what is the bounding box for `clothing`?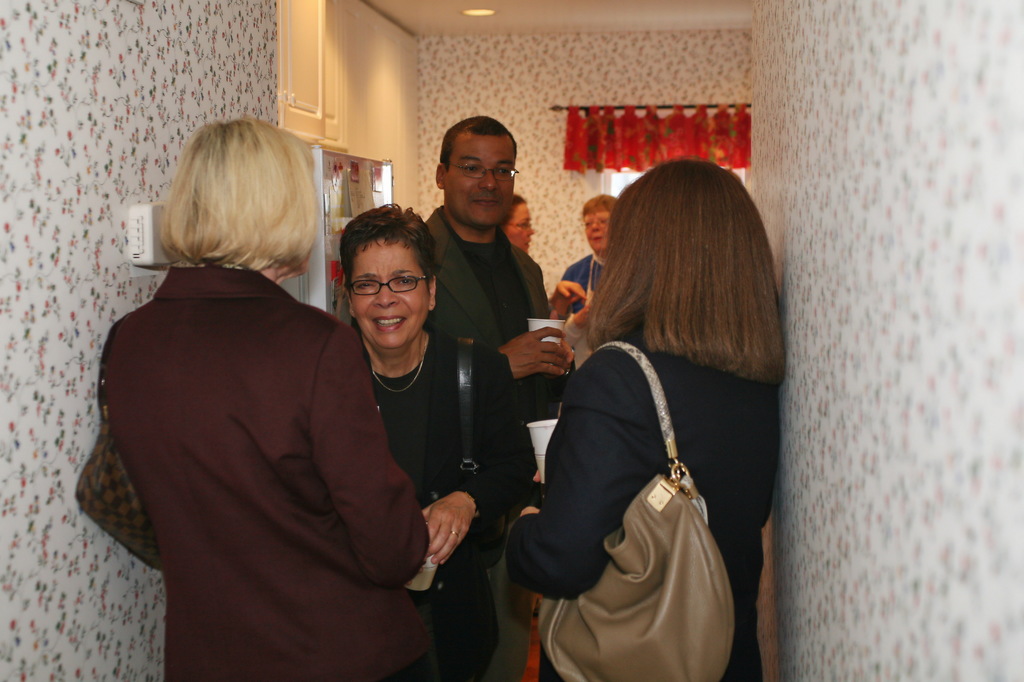
553:251:608:314.
